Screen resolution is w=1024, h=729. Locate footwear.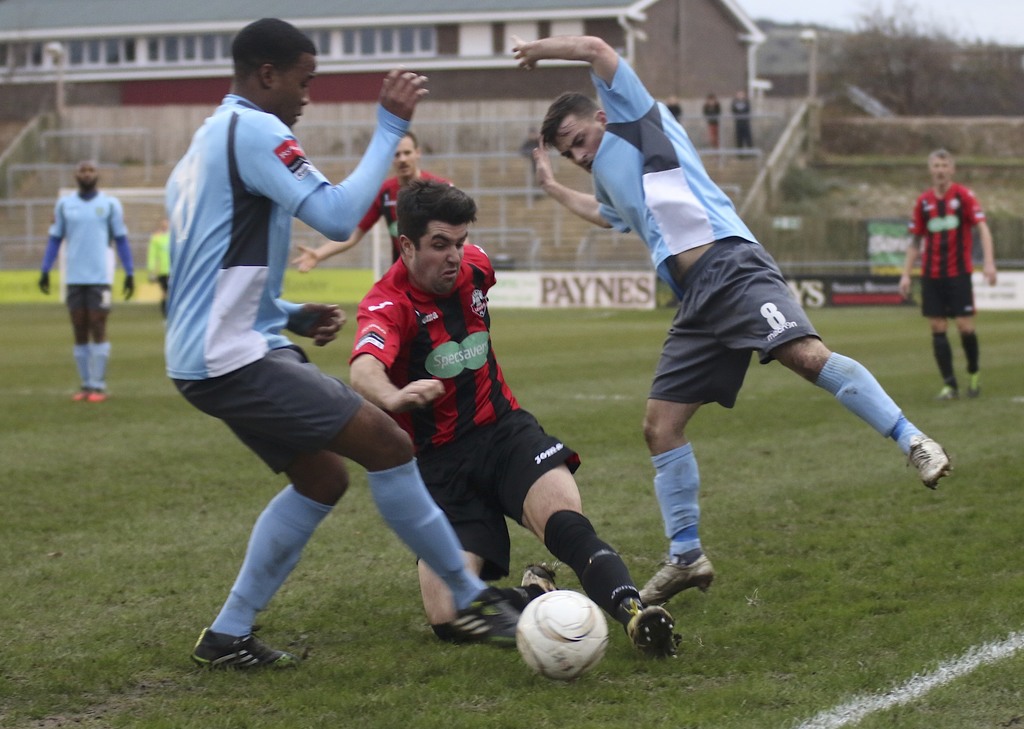
rect(935, 376, 961, 401).
